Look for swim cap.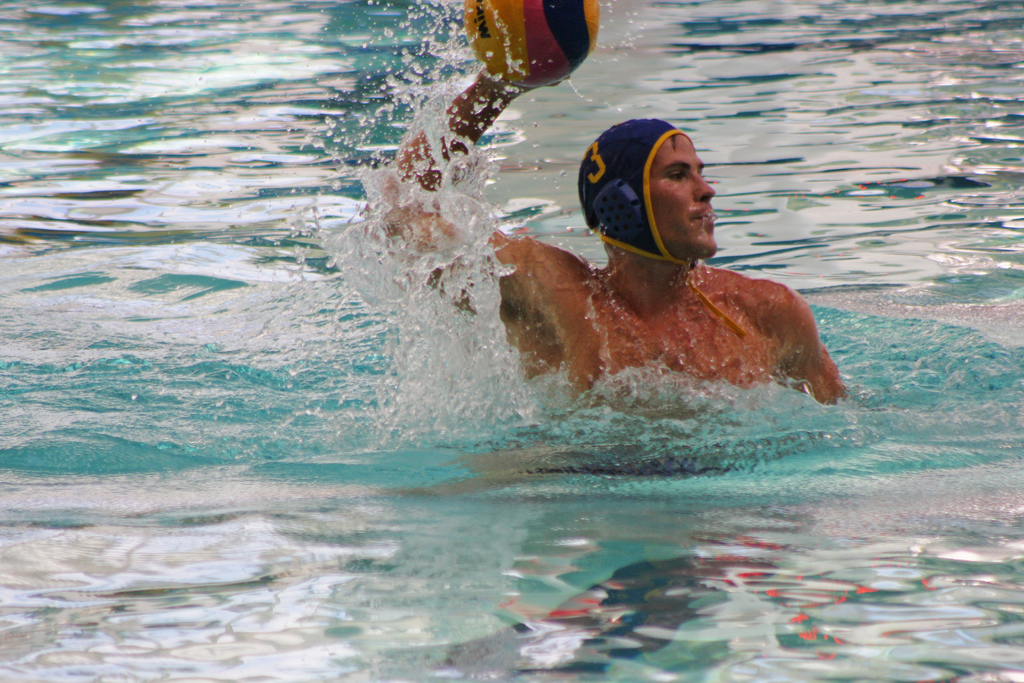
Found: <box>582,119,746,331</box>.
